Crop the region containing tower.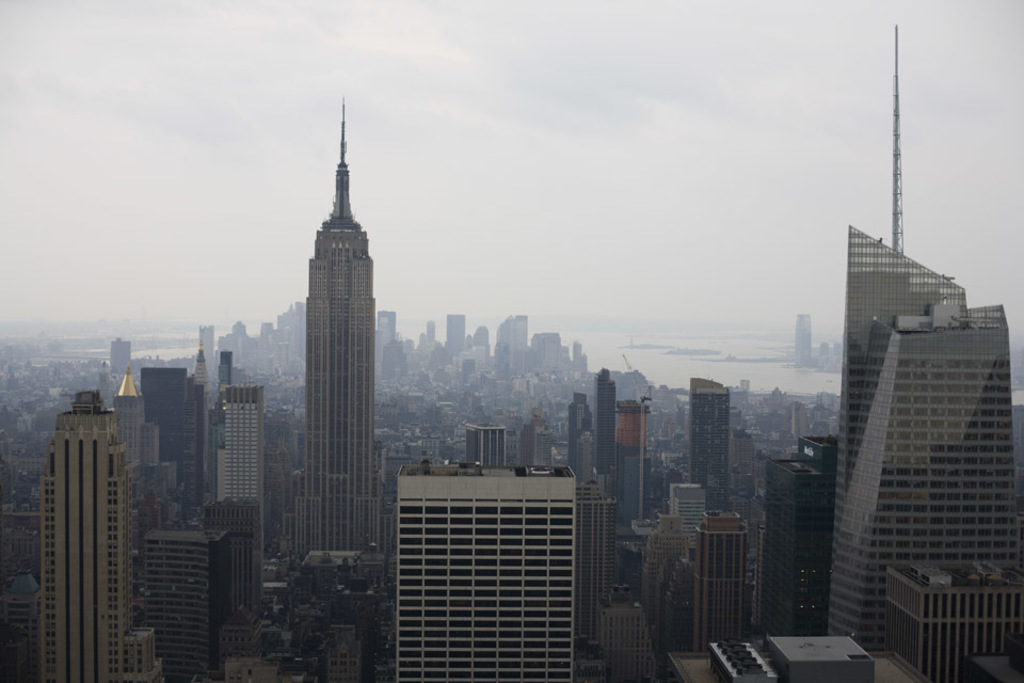
Crop region: {"x1": 189, "y1": 348, "x2": 211, "y2": 499}.
